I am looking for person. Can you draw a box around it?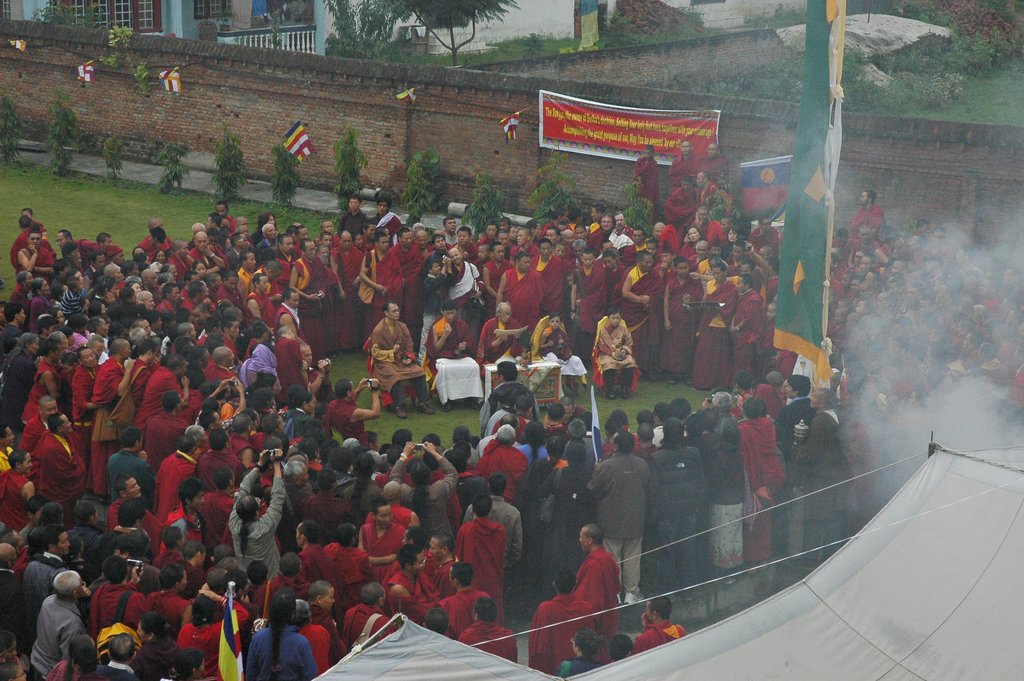
Sure, the bounding box is (292,438,323,457).
